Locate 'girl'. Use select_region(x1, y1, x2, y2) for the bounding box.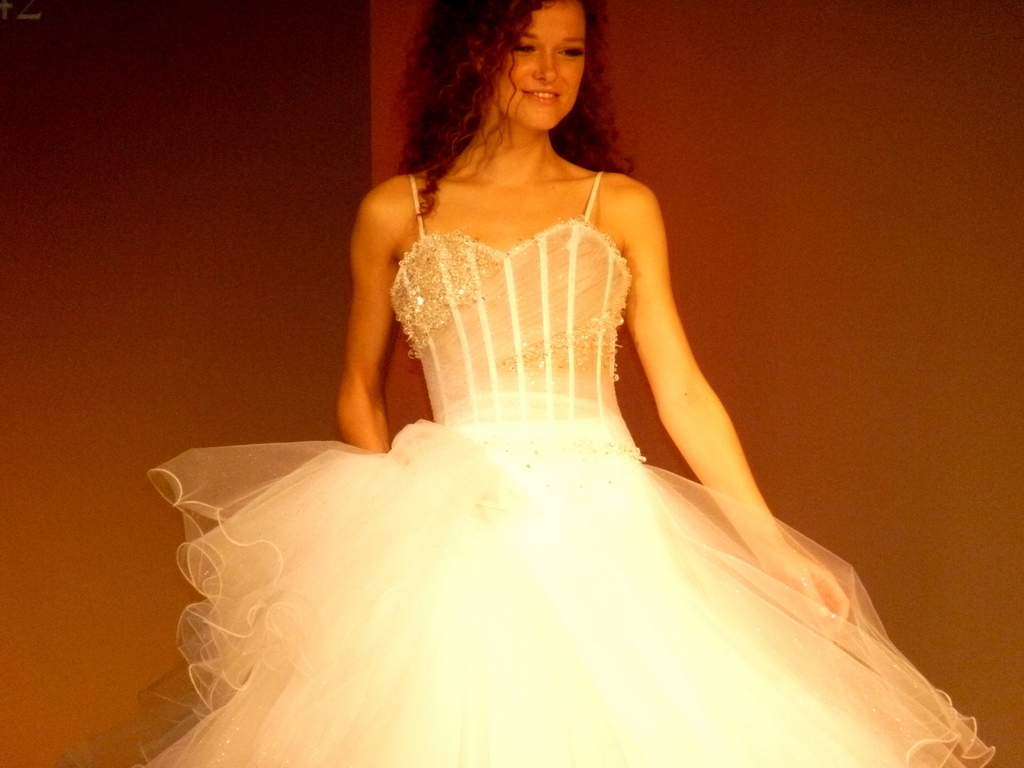
select_region(62, 0, 996, 767).
